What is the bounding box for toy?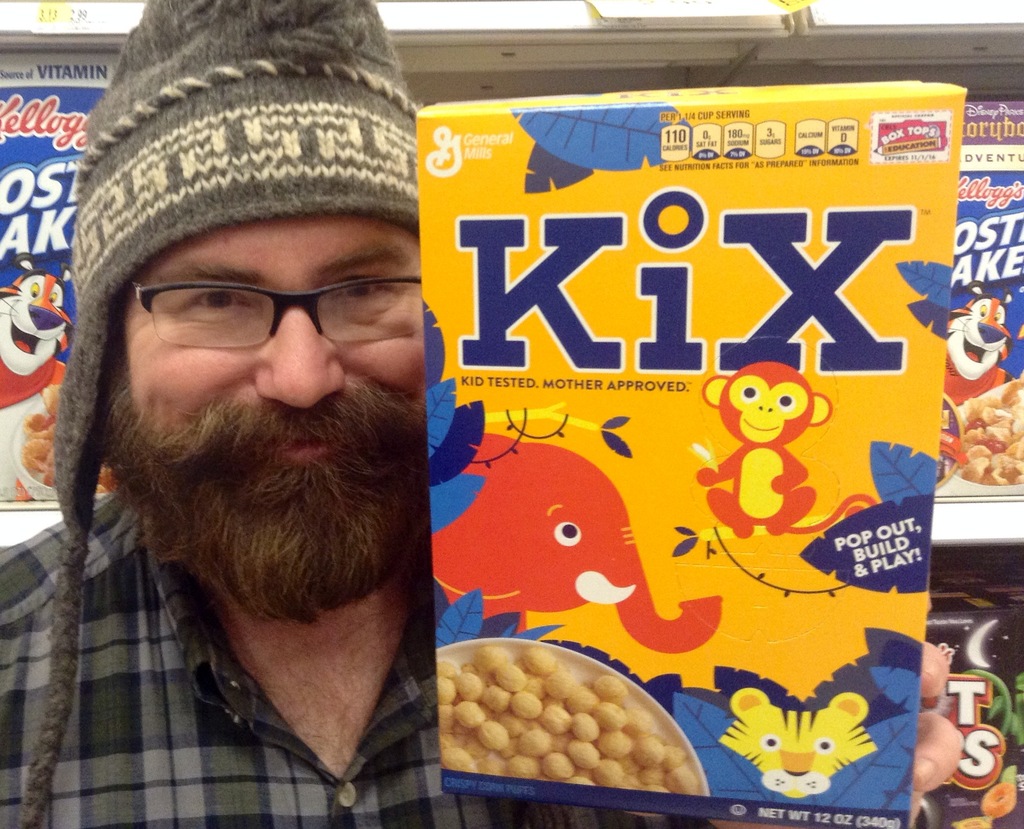
rect(742, 684, 872, 799).
